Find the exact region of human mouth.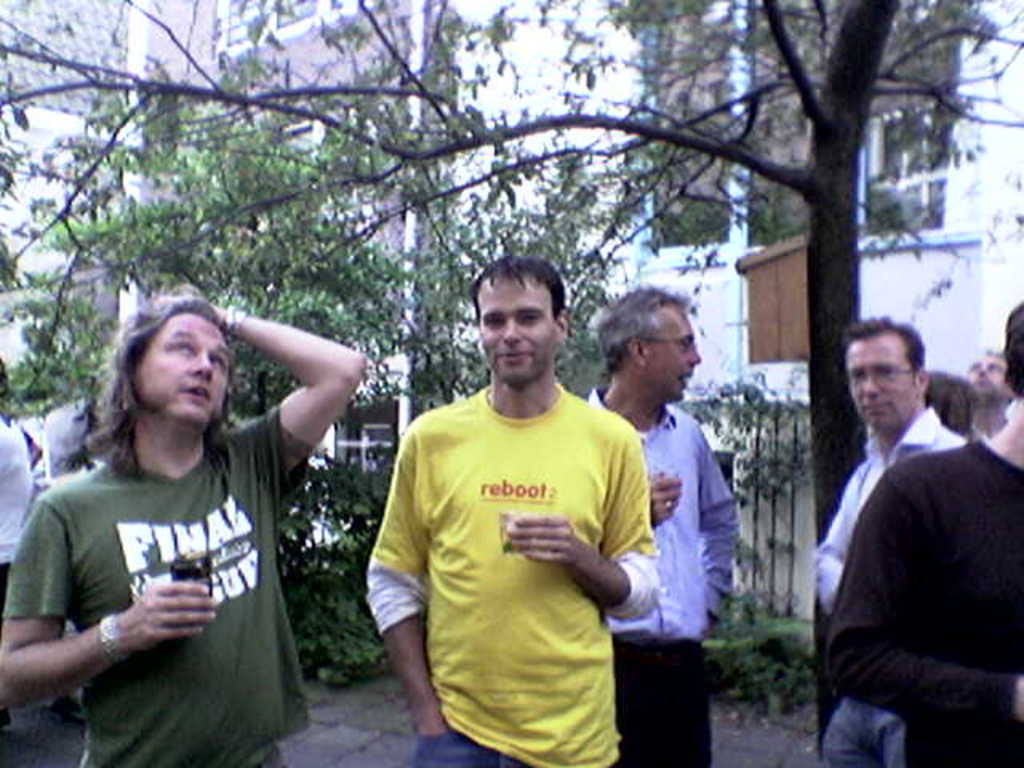
Exact region: 493, 349, 533, 363.
